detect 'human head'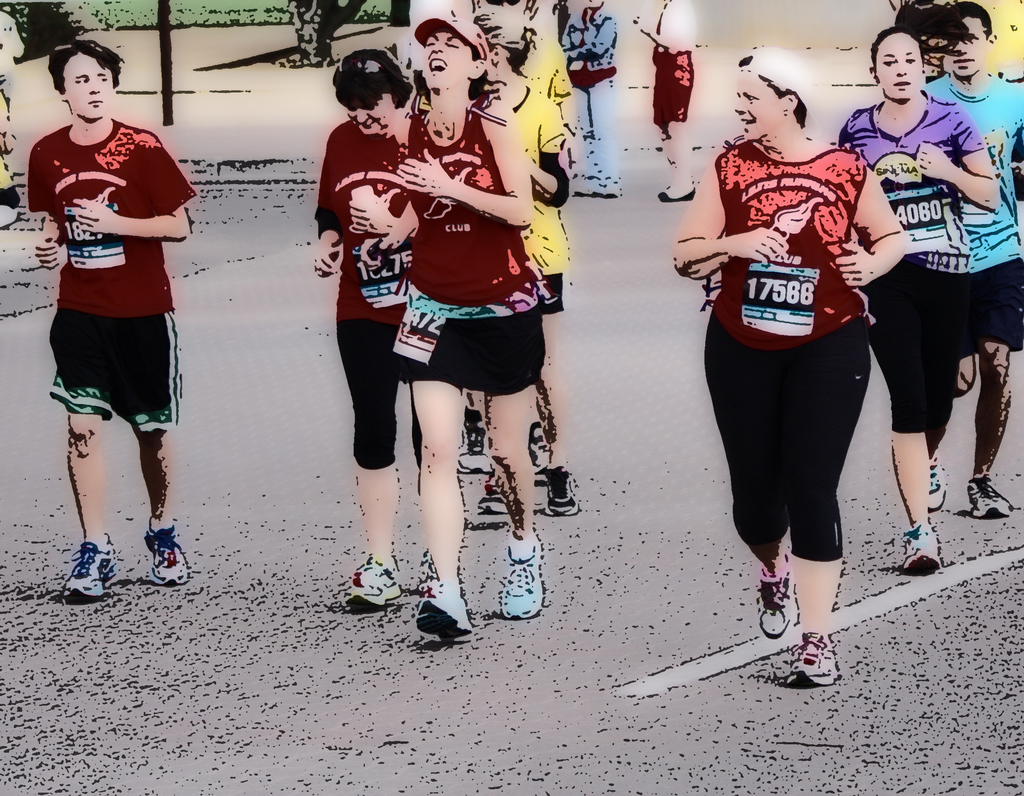
[left=939, top=9, right=996, bottom=75]
